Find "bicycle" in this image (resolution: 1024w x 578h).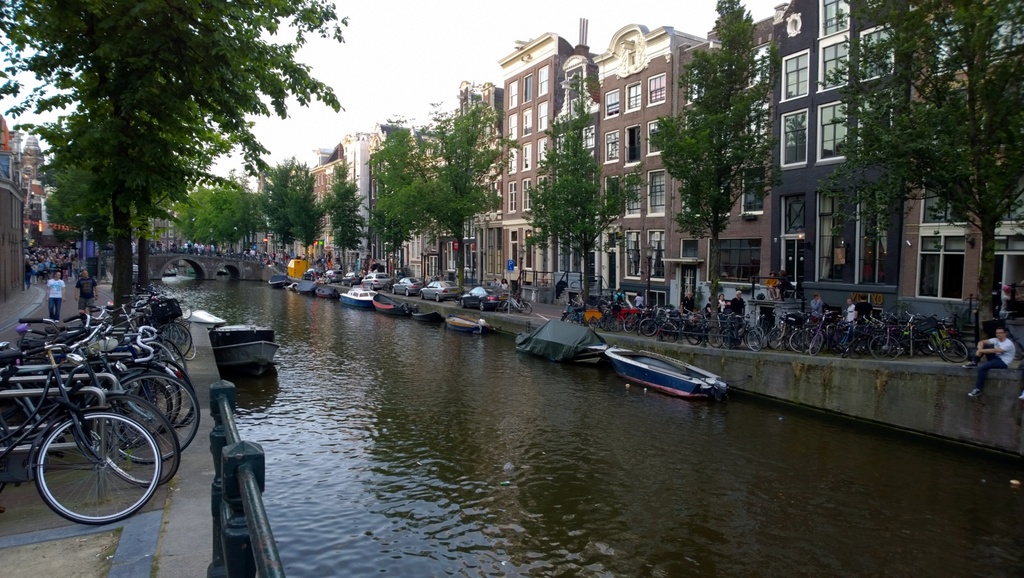
89 285 198 392.
